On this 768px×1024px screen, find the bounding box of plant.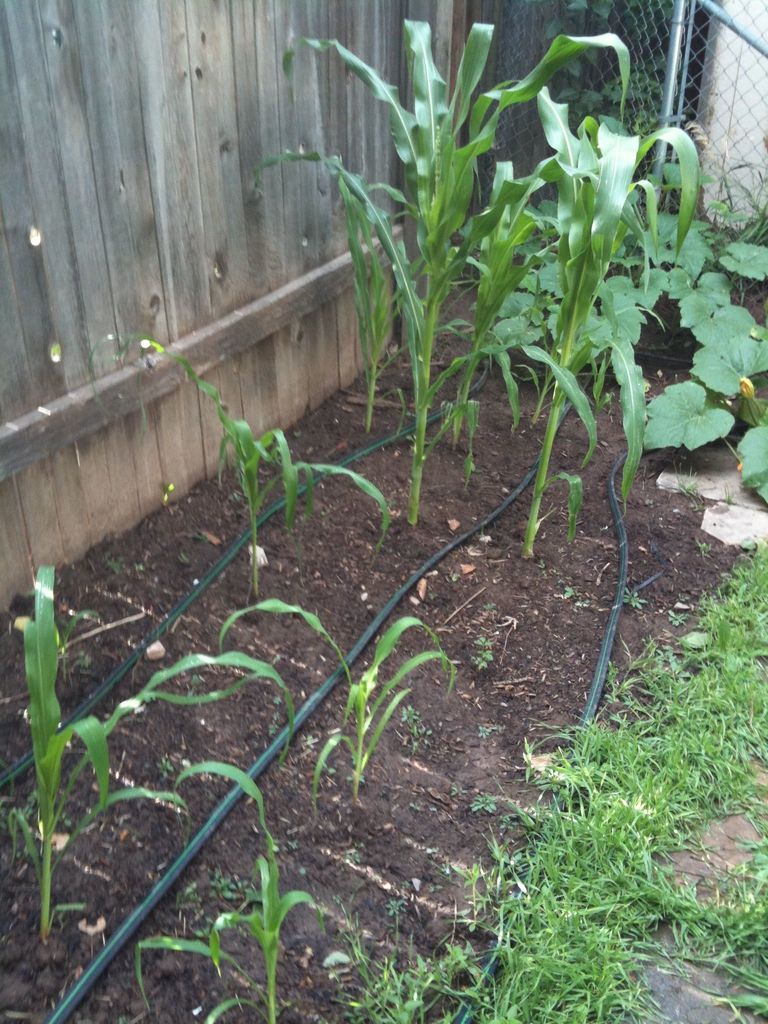
Bounding box: [209,592,460,795].
